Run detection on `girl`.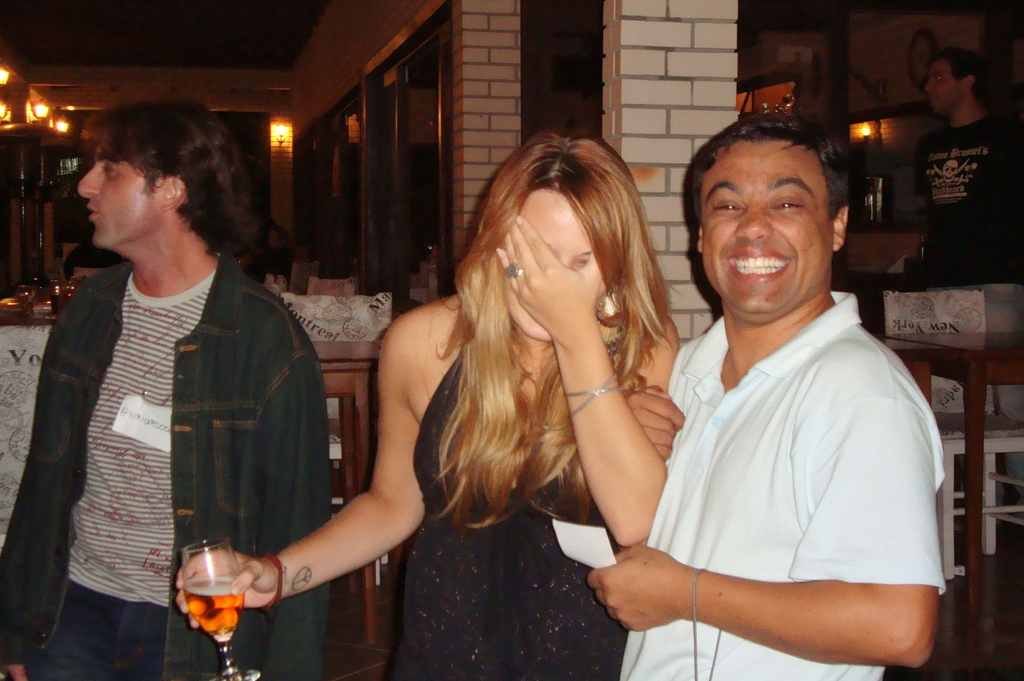
Result: region(177, 134, 687, 680).
